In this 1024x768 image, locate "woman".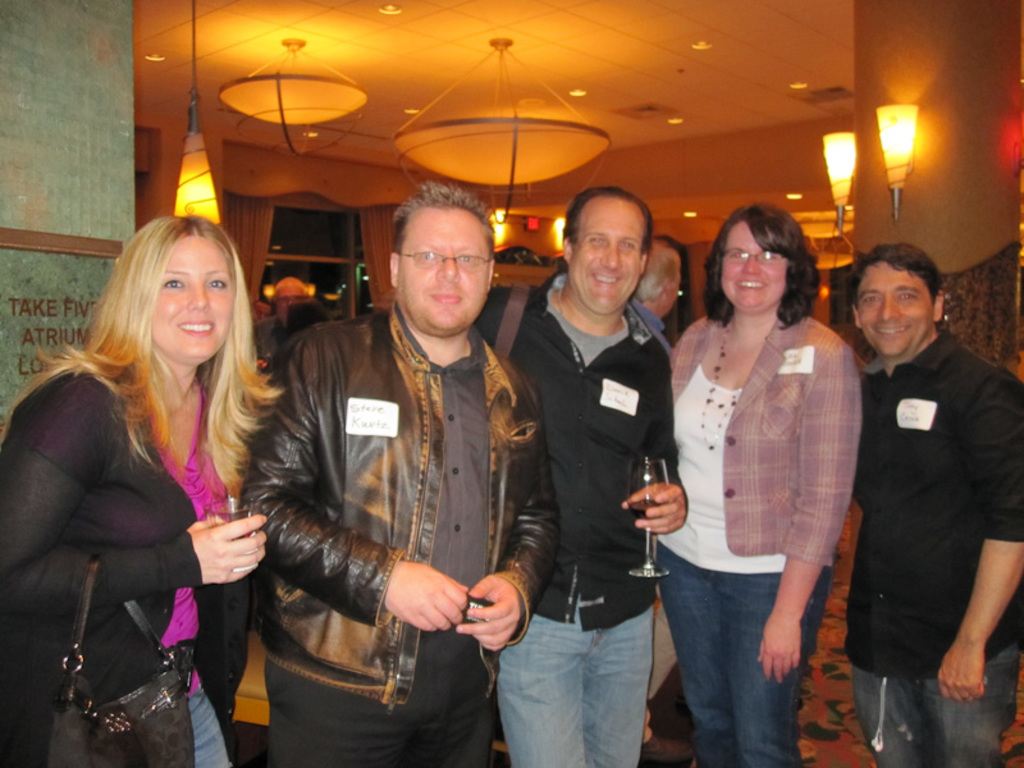
Bounding box: 0,214,288,767.
